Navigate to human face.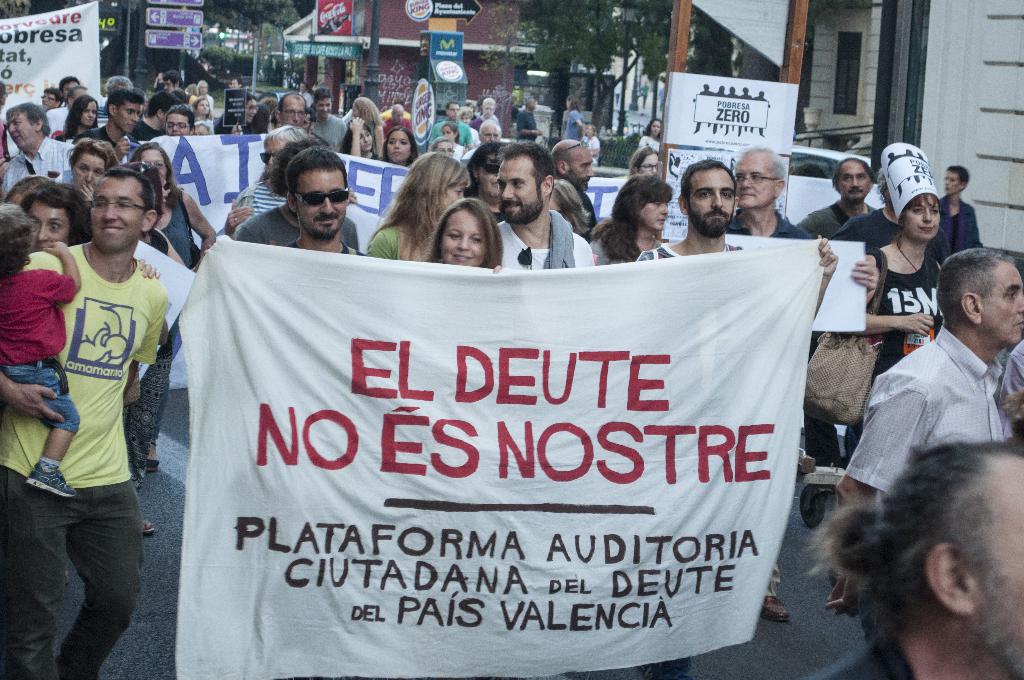
Navigation target: <box>478,119,500,144</box>.
